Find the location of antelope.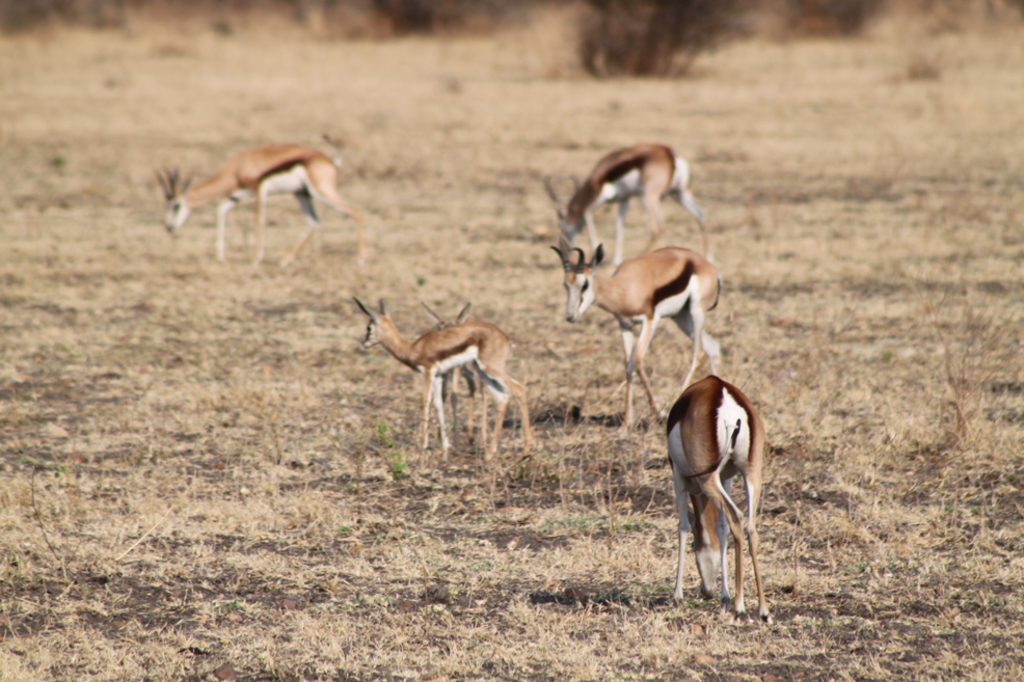
Location: (353,296,539,457).
